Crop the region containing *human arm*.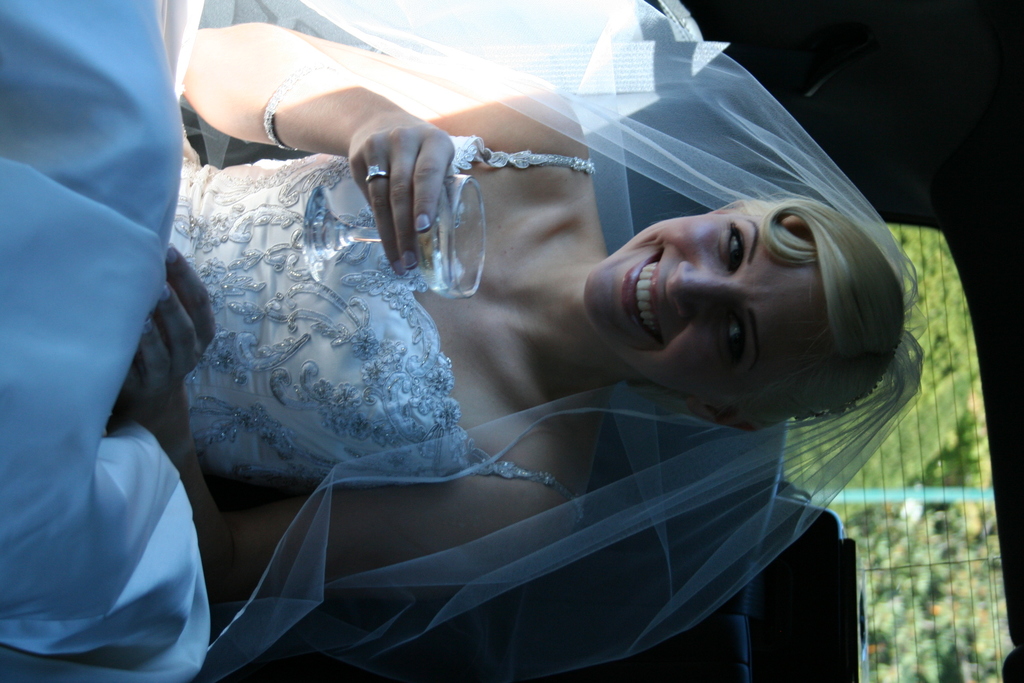
Crop region: select_region(156, 29, 406, 180).
